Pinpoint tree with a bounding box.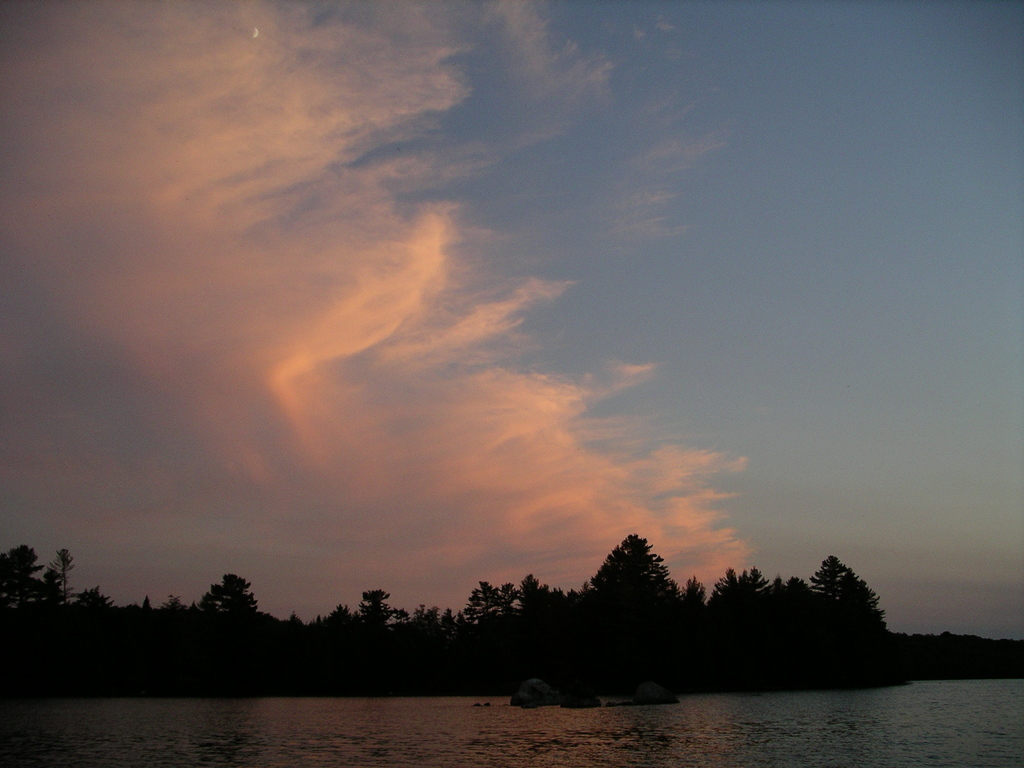
x1=439, y1=607, x2=459, y2=641.
